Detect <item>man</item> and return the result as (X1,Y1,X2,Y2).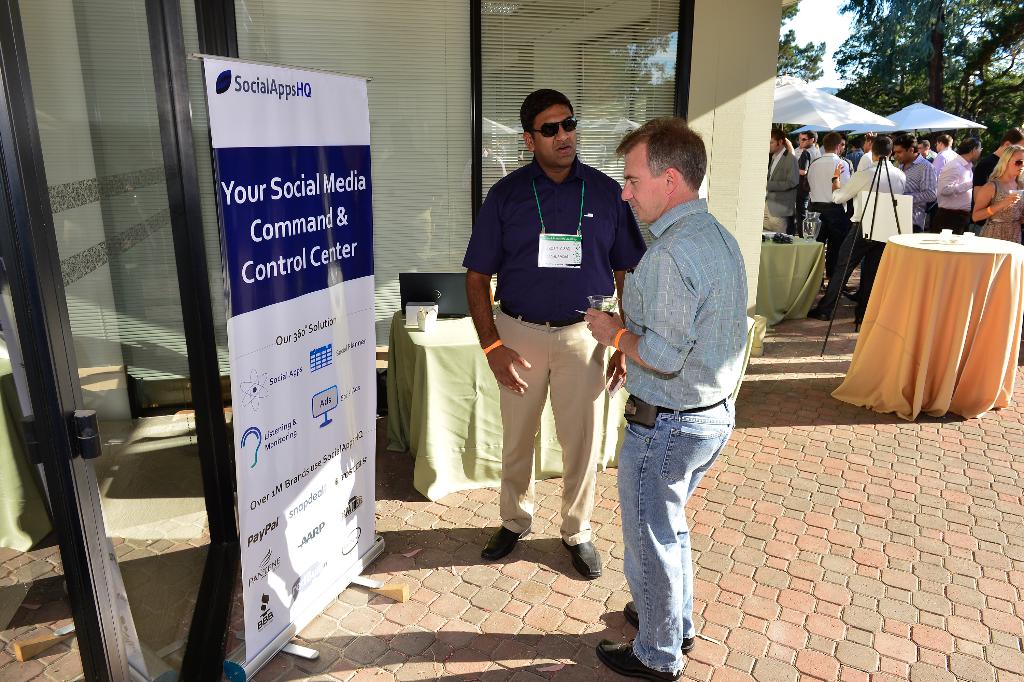
(890,116,941,234).
